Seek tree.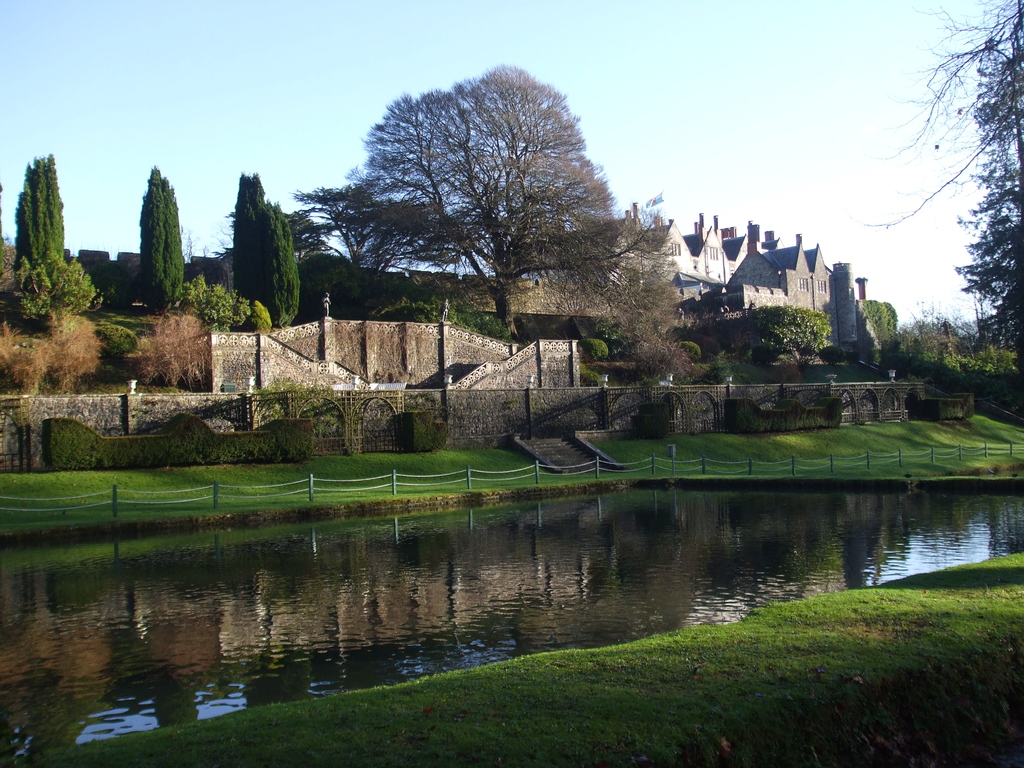
detection(296, 188, 461, 282).
